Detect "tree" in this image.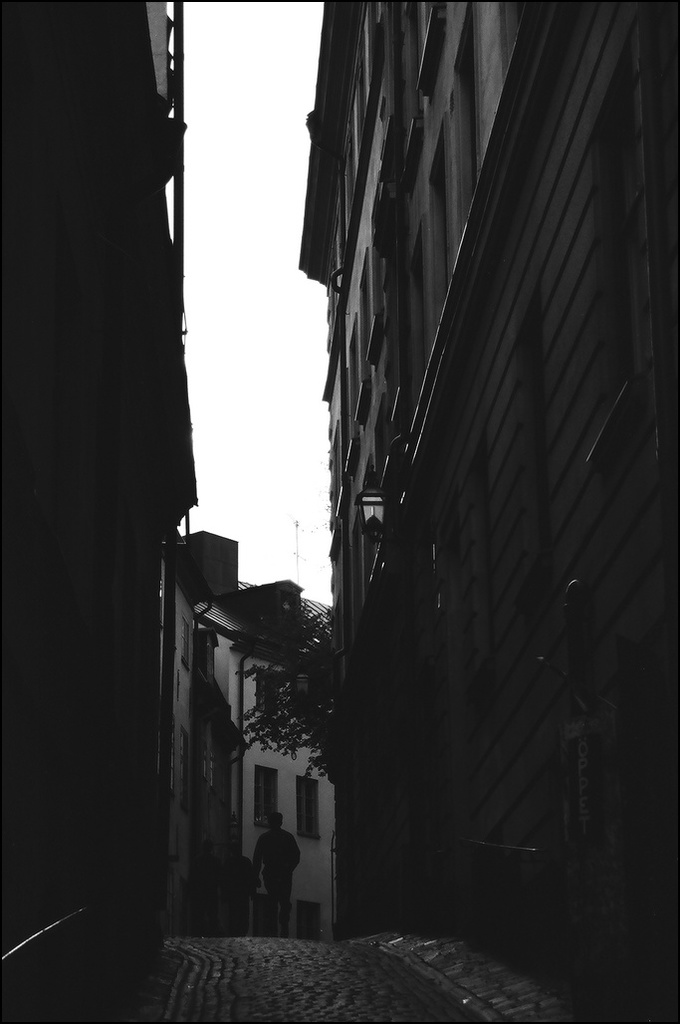
Detection: {"x1": 237, "y1": 599, "x2": 346, "y2": 778}.
